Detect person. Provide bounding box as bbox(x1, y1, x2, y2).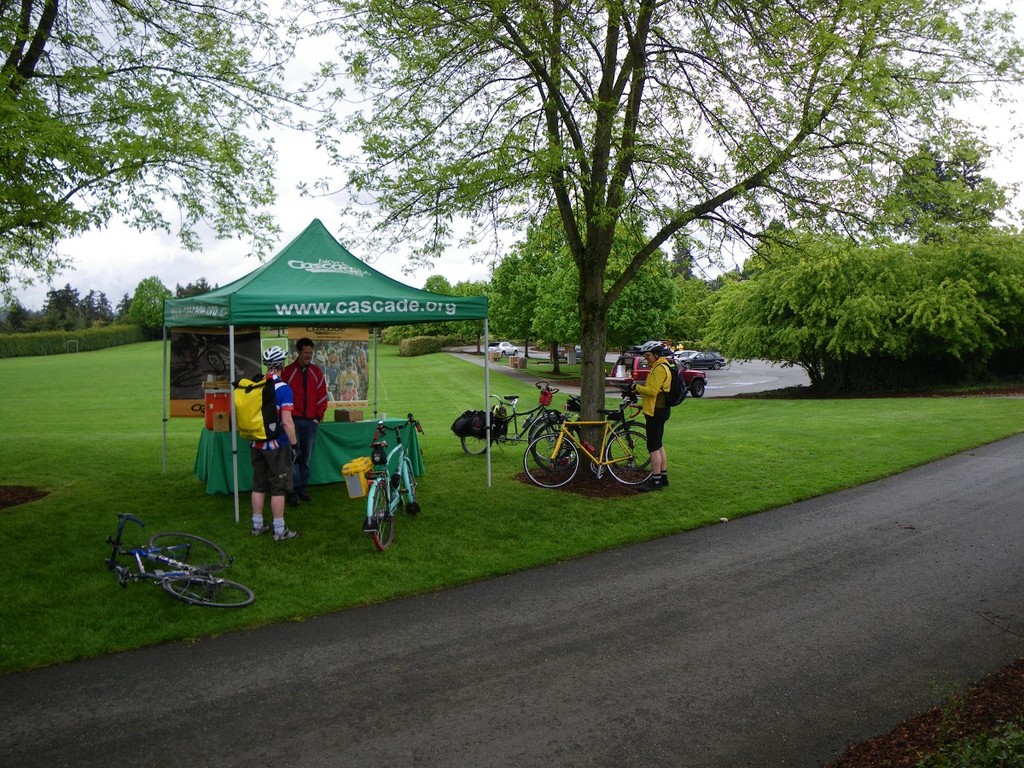
bbox(614, 348, 631, 381).
